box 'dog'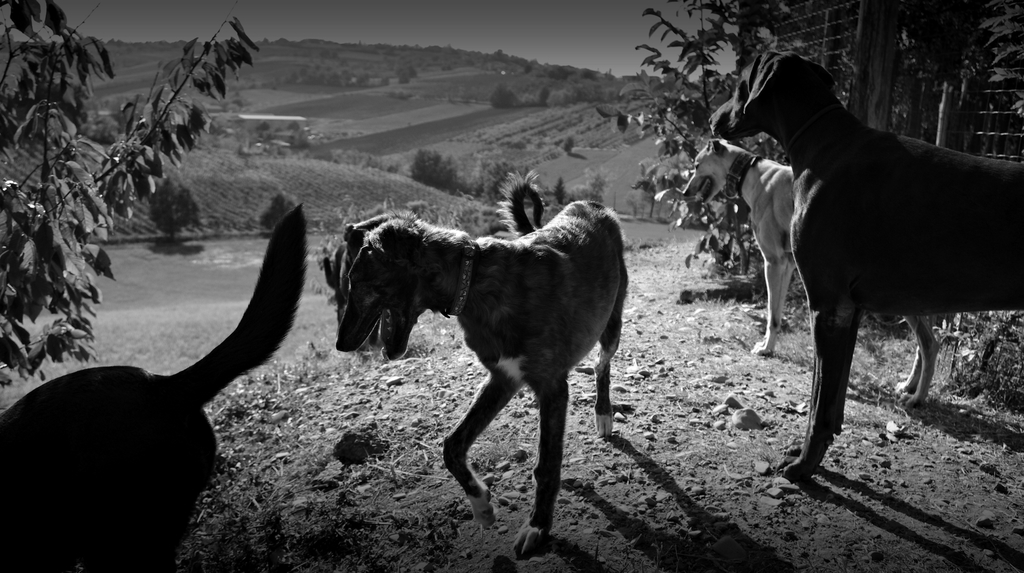
[left=708, top=47, right=1023, bottom=485]
